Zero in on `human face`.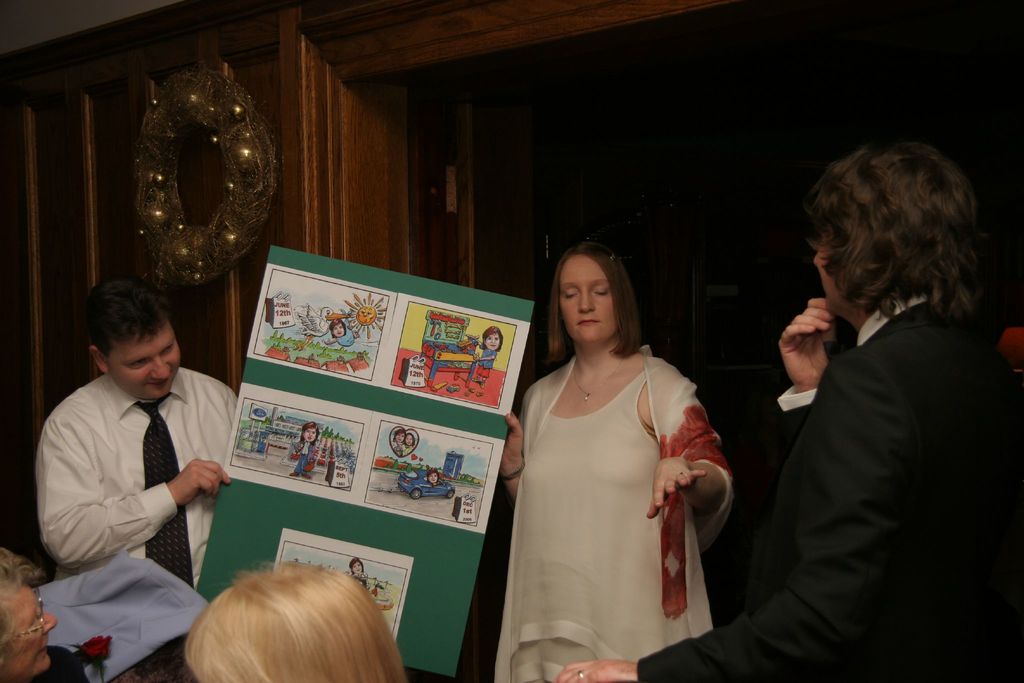
Zeroed in: <region>561, 258, 609, 342</region>.
